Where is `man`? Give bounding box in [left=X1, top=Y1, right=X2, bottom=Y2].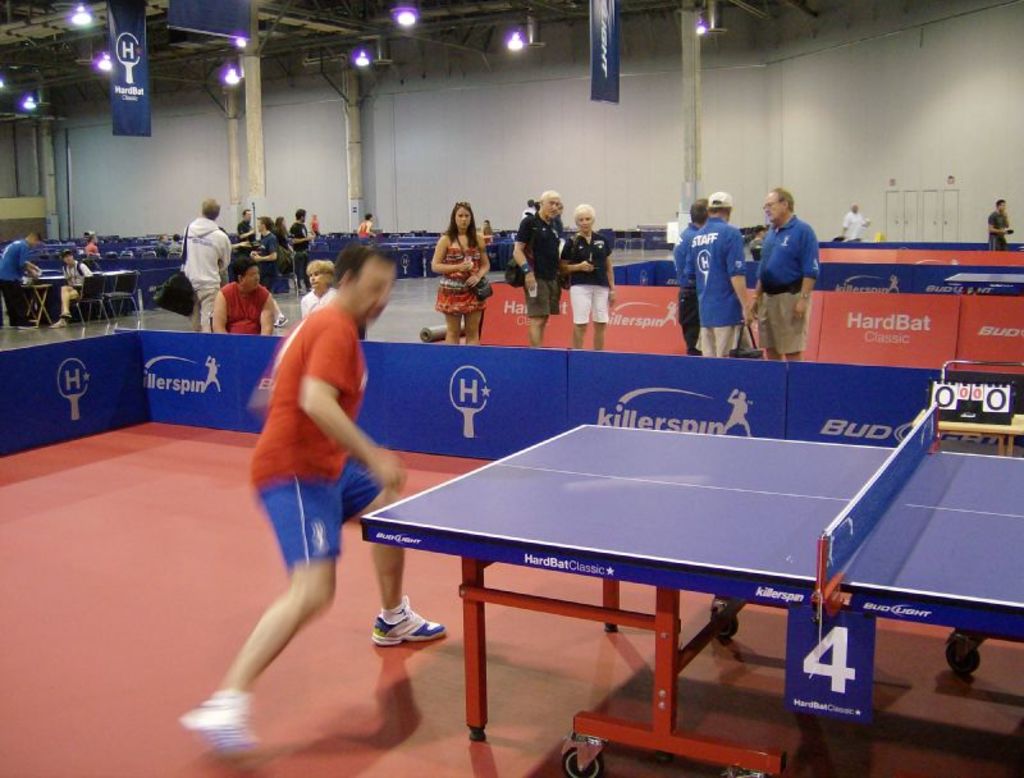
[left=288, top=203, right=315, bottom=270].
